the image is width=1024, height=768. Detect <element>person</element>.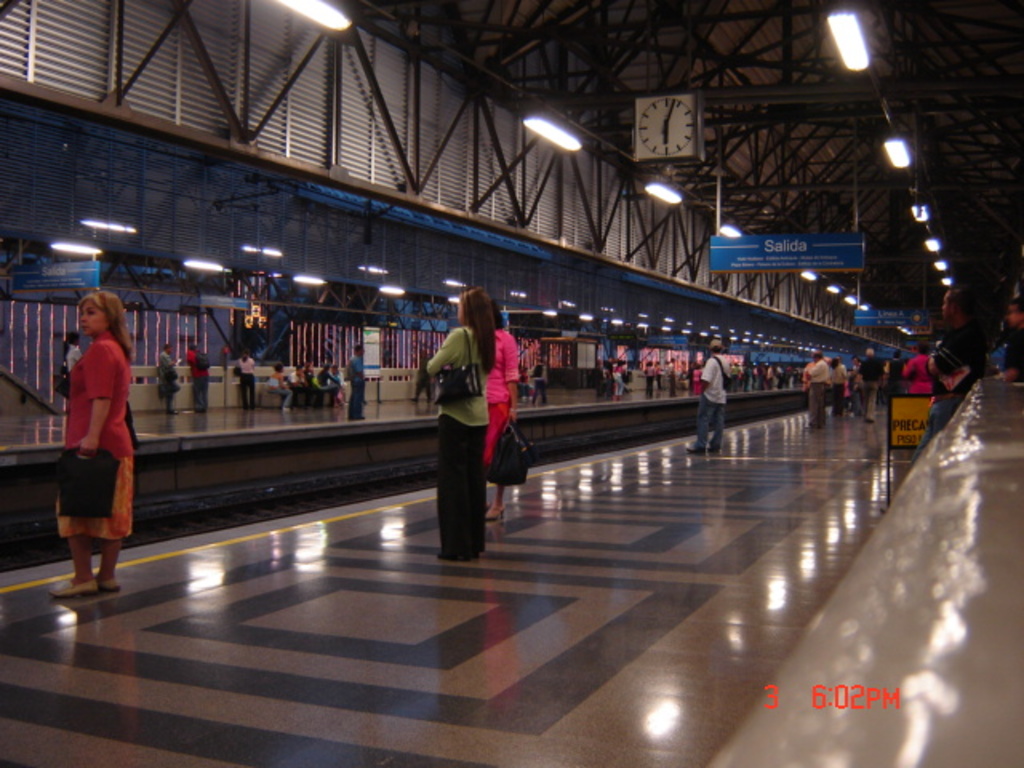
Detection: bbox=(483, 302, 520, 525).
